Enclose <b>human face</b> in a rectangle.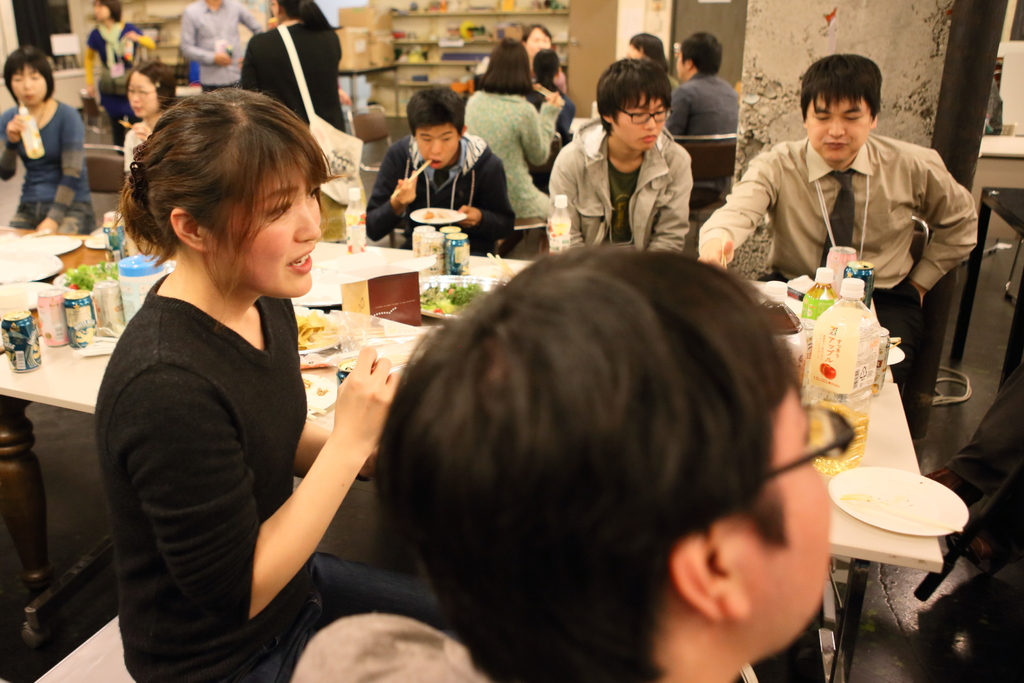
pyautogui.locateOnScreen(12, 65, 49, 108).
